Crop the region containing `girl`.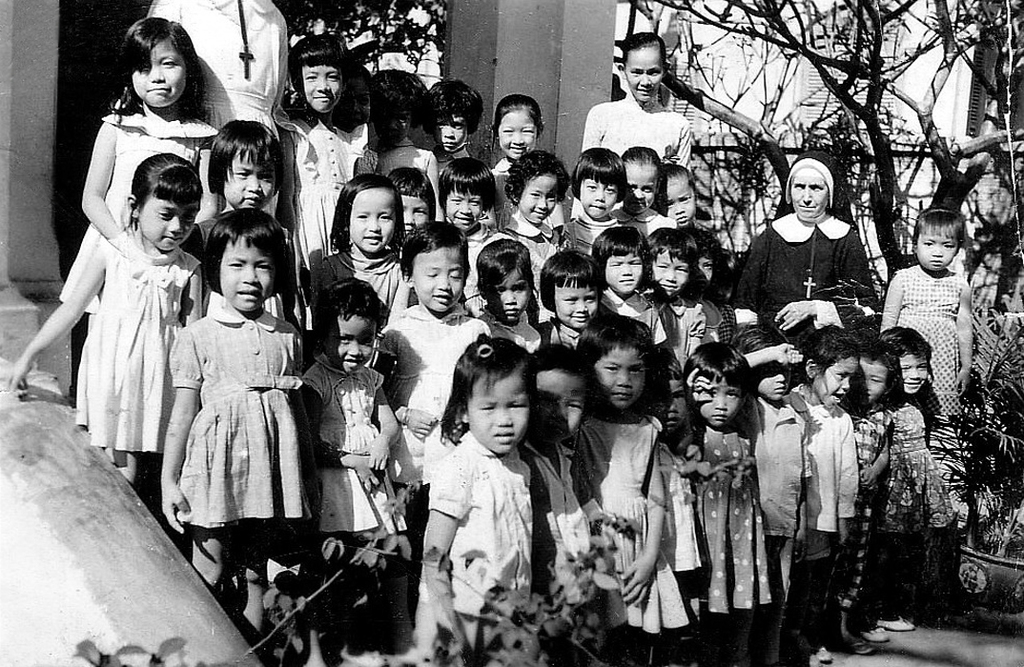
Crop region: 567,313,686,666.
